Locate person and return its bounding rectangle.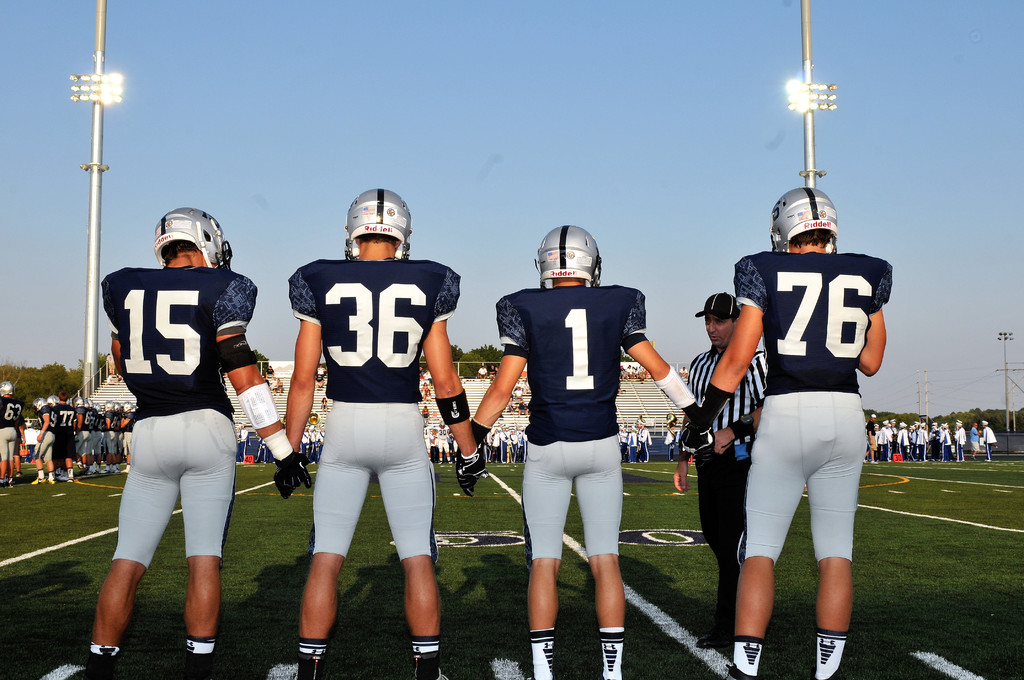
BBox(253, 437, 269, 465).
